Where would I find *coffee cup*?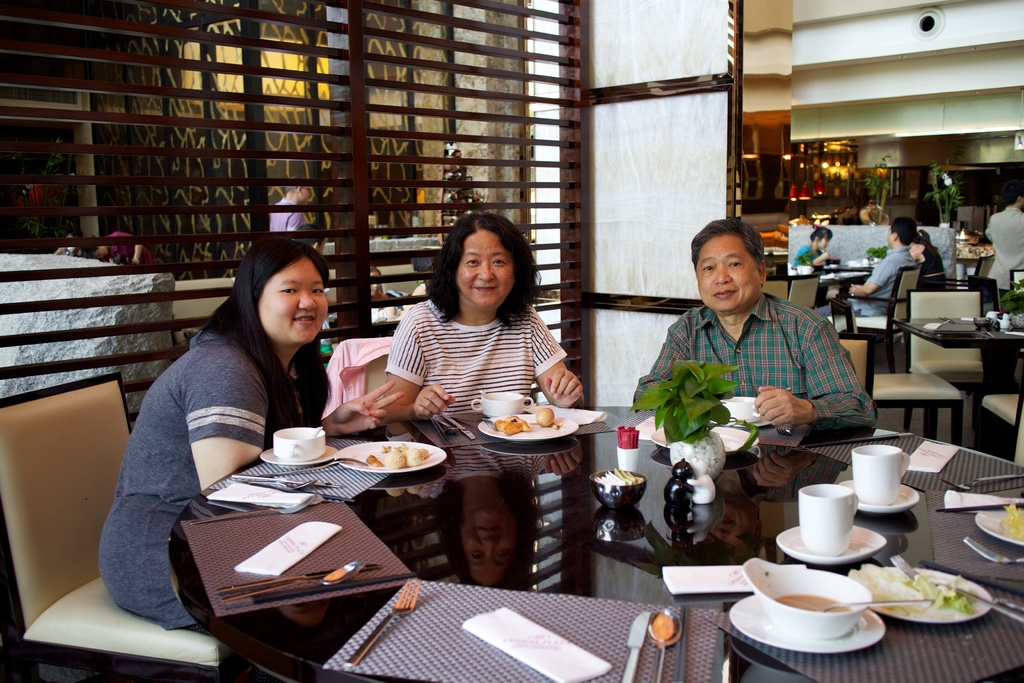
At [273,425,326,459].
